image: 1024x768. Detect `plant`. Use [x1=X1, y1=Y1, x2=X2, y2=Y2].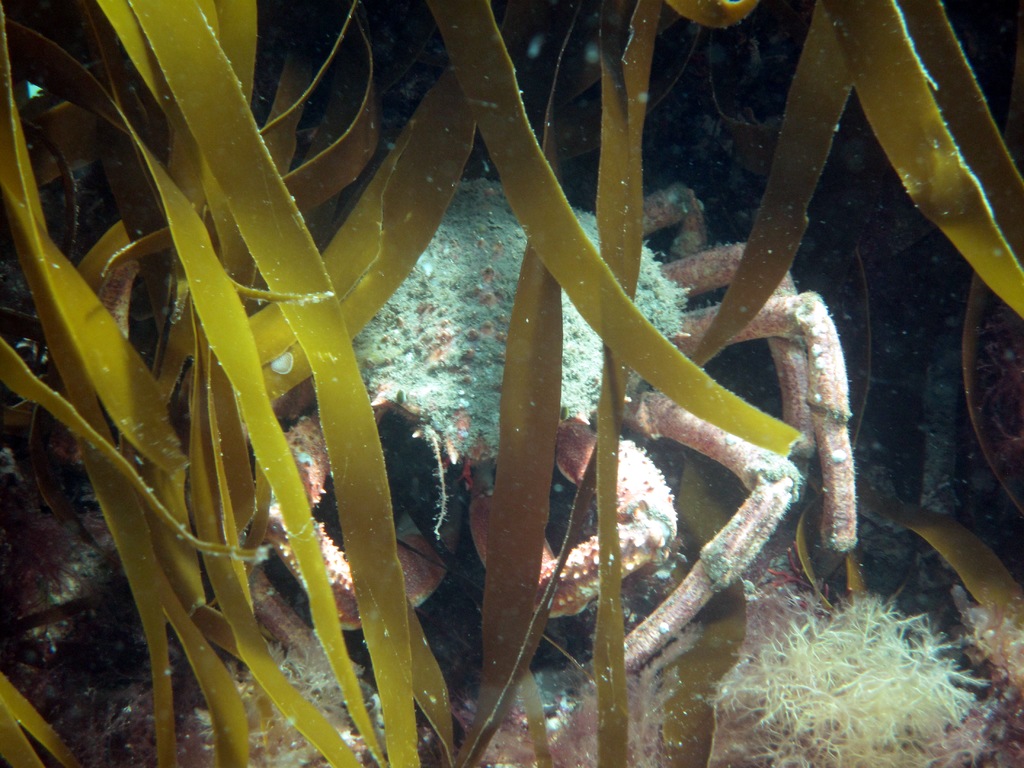
[x1=687, y1=593, x2=1023, y2=759].
